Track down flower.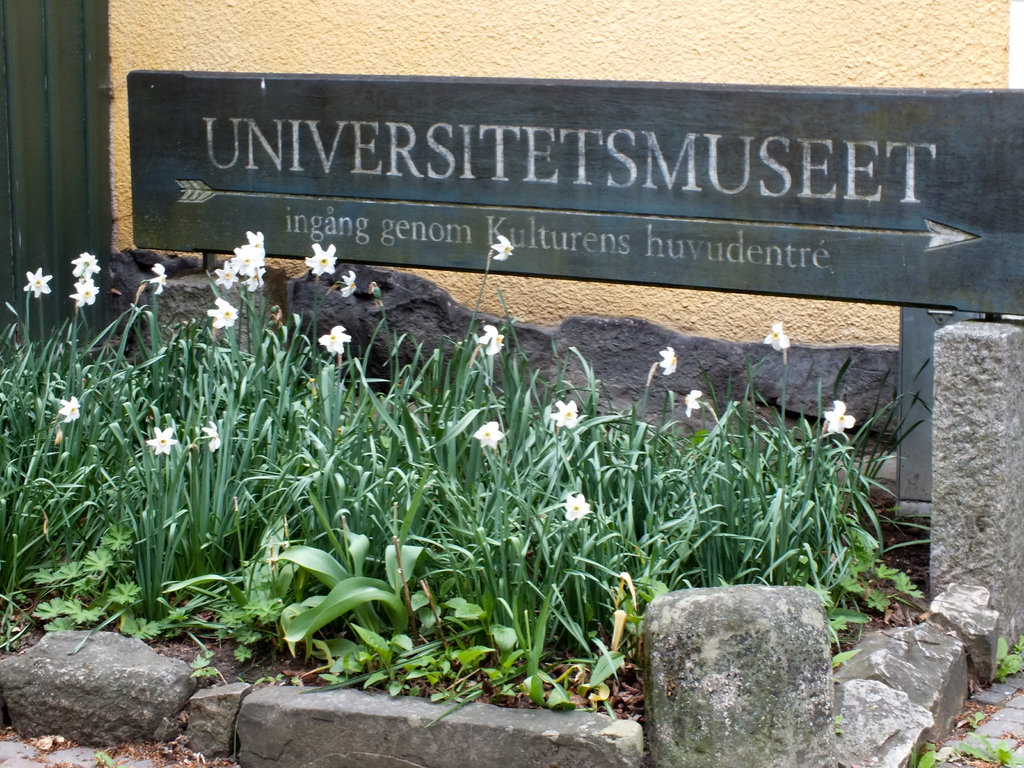
Tracked to Rect(141, 423, 179, 455).
